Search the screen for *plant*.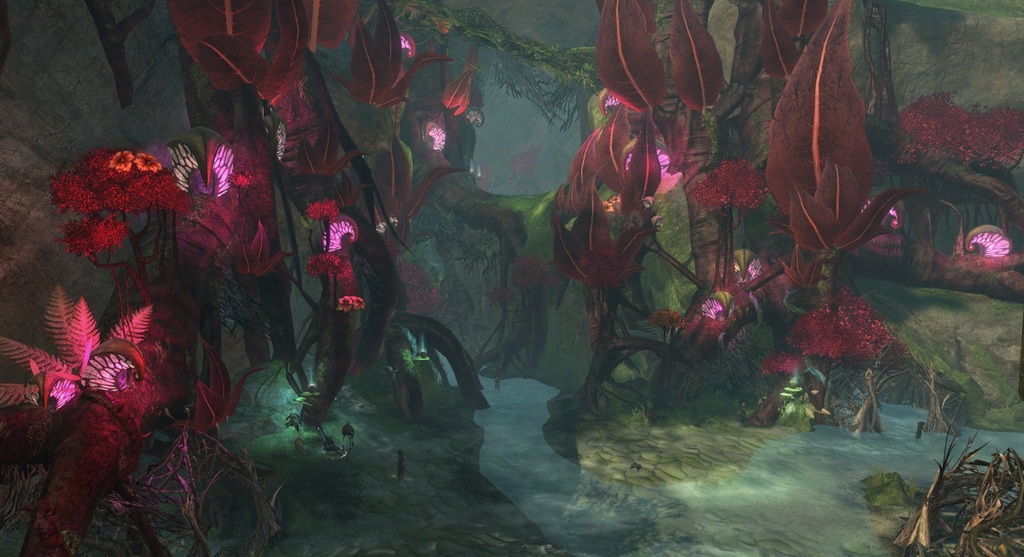
Found at select_region(906, 80, 1023, 157).
